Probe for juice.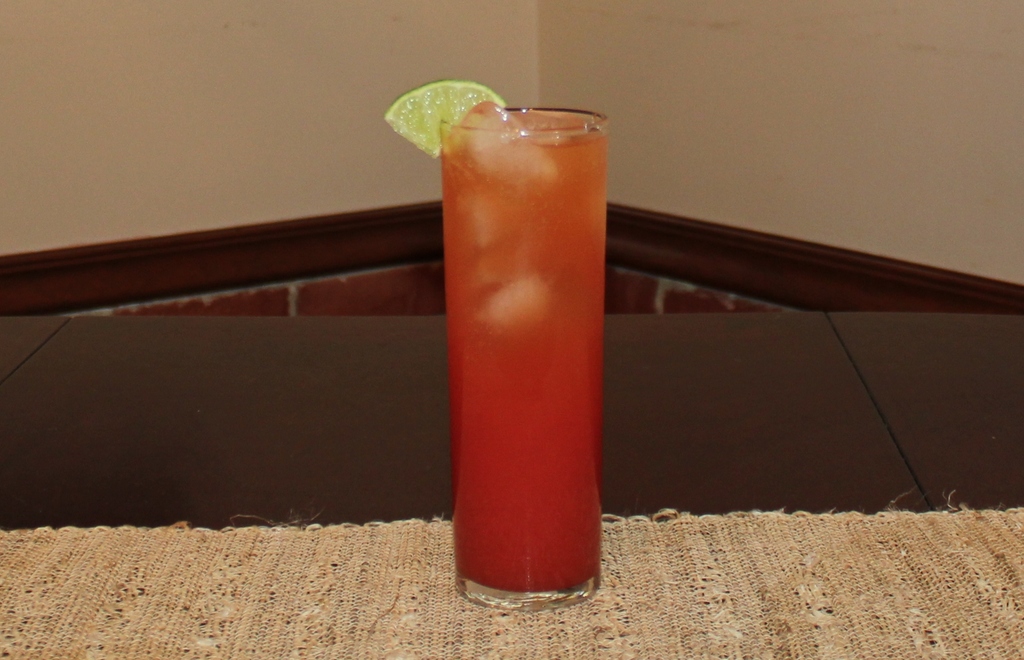
Probe result: [left=421, top=74, right=584, bottom=565].
